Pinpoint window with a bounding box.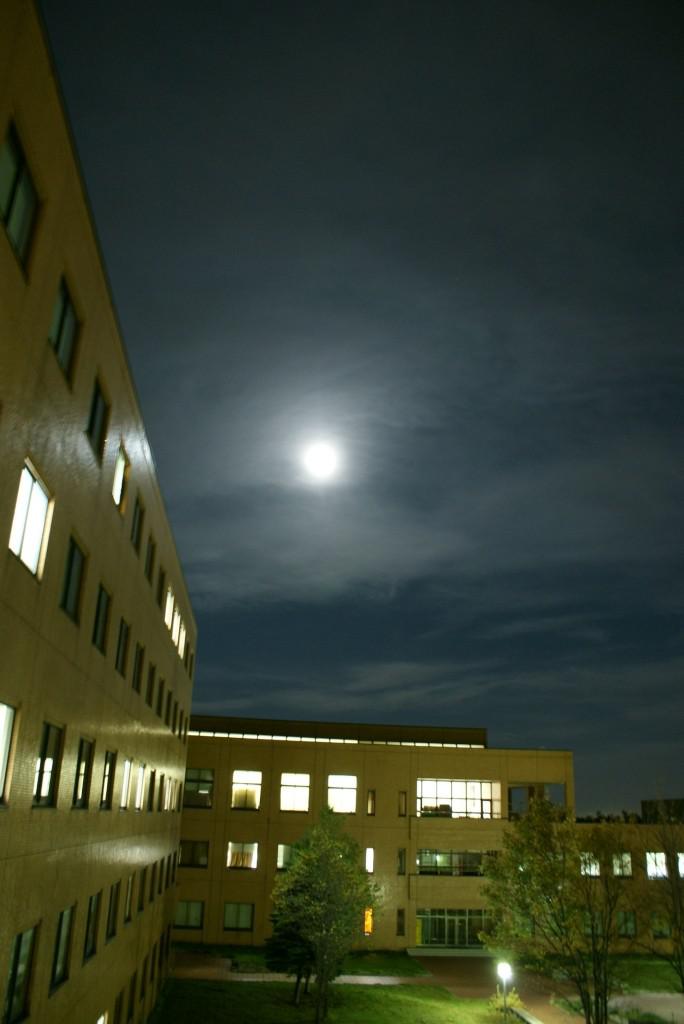
bbox(178, 840, 210, 869).
